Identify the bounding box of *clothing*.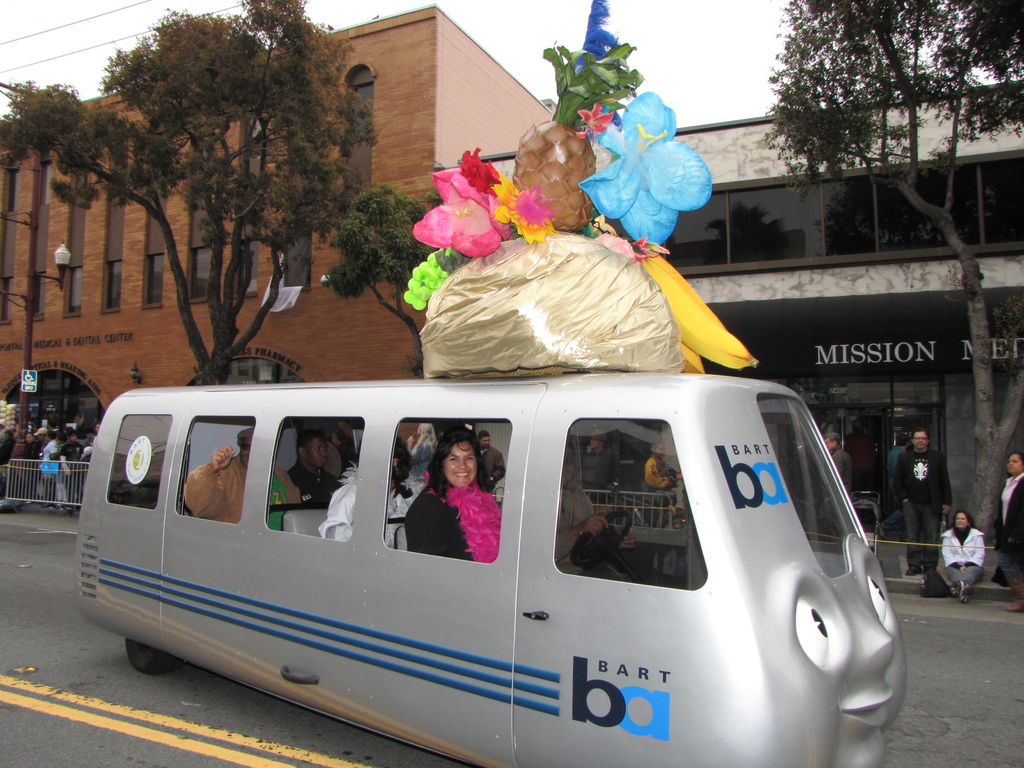
bbox=(58, 438, 83, 509).
